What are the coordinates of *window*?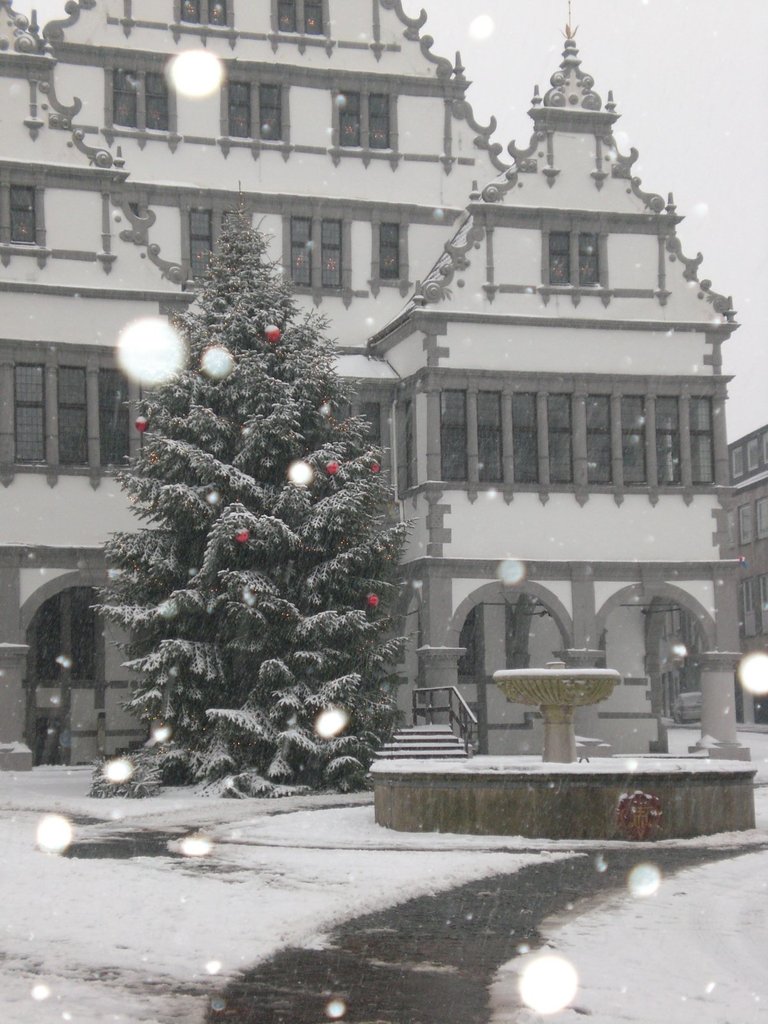
(left=112, top=63, right=170, bottom=132).
